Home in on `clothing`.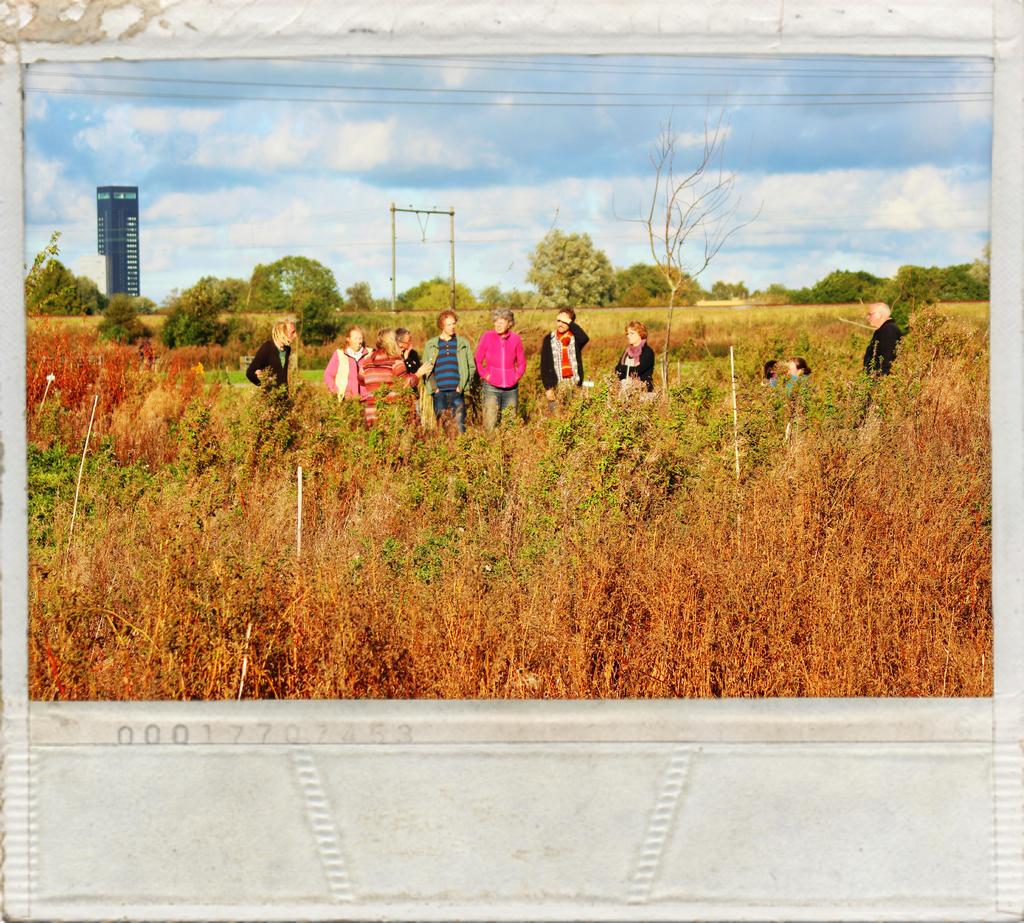
Homed in at <box>251,337,291,433</box>.
